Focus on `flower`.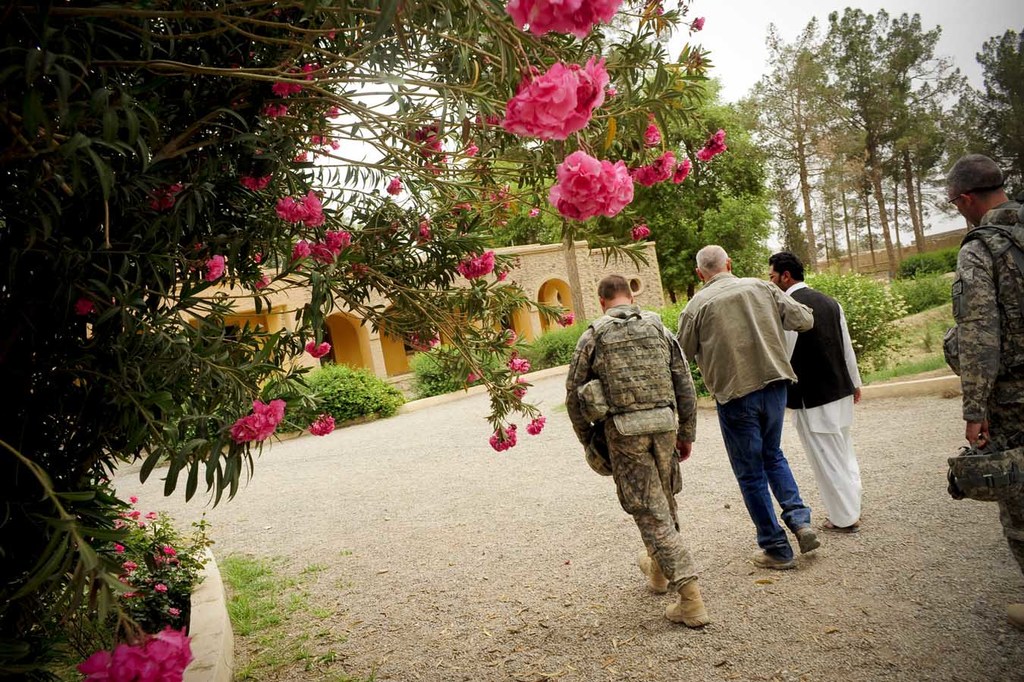
Focused at {"left": 125, "top": 493, "right": 139, "bottom": 504}.
